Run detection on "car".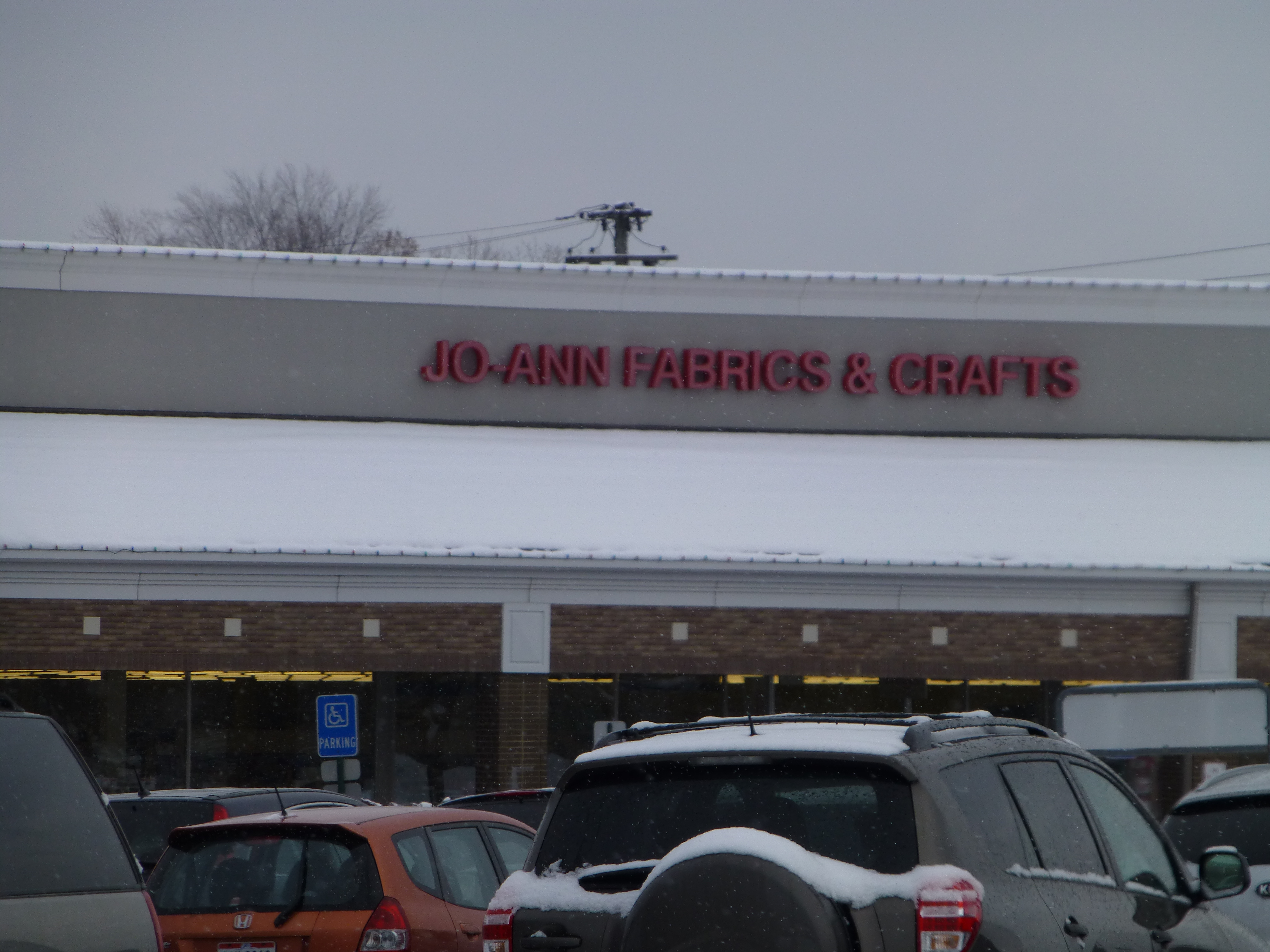
Result: 140,199,373,279.
